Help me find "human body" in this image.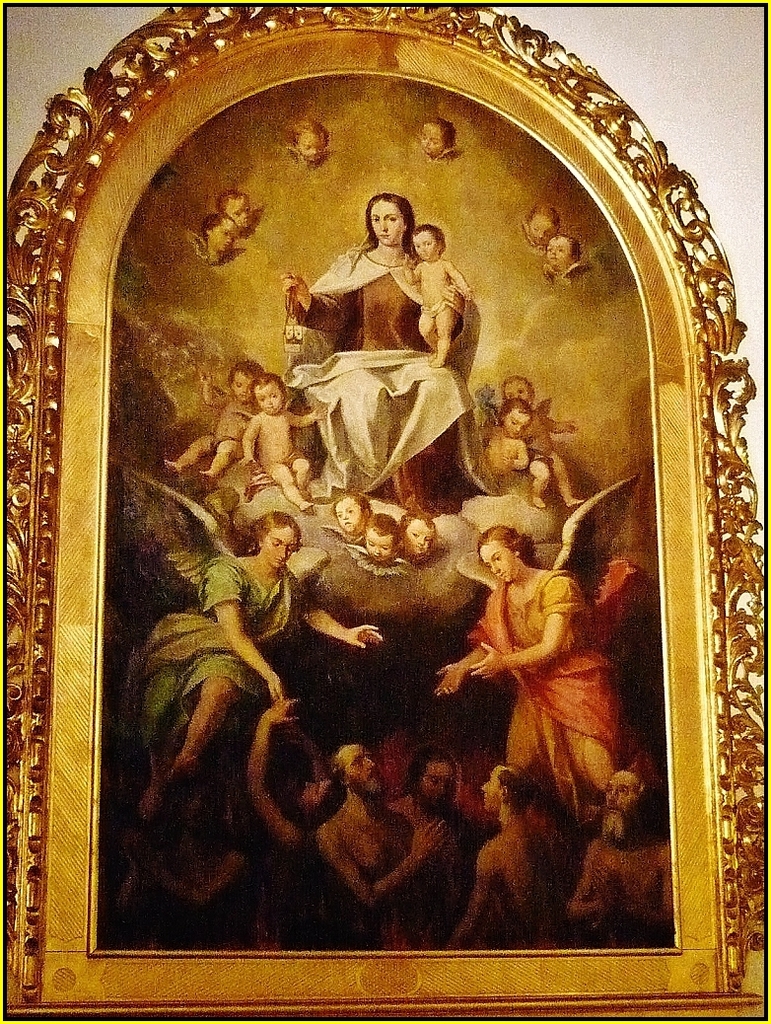
Found it: 459, 519, 607, 787.
